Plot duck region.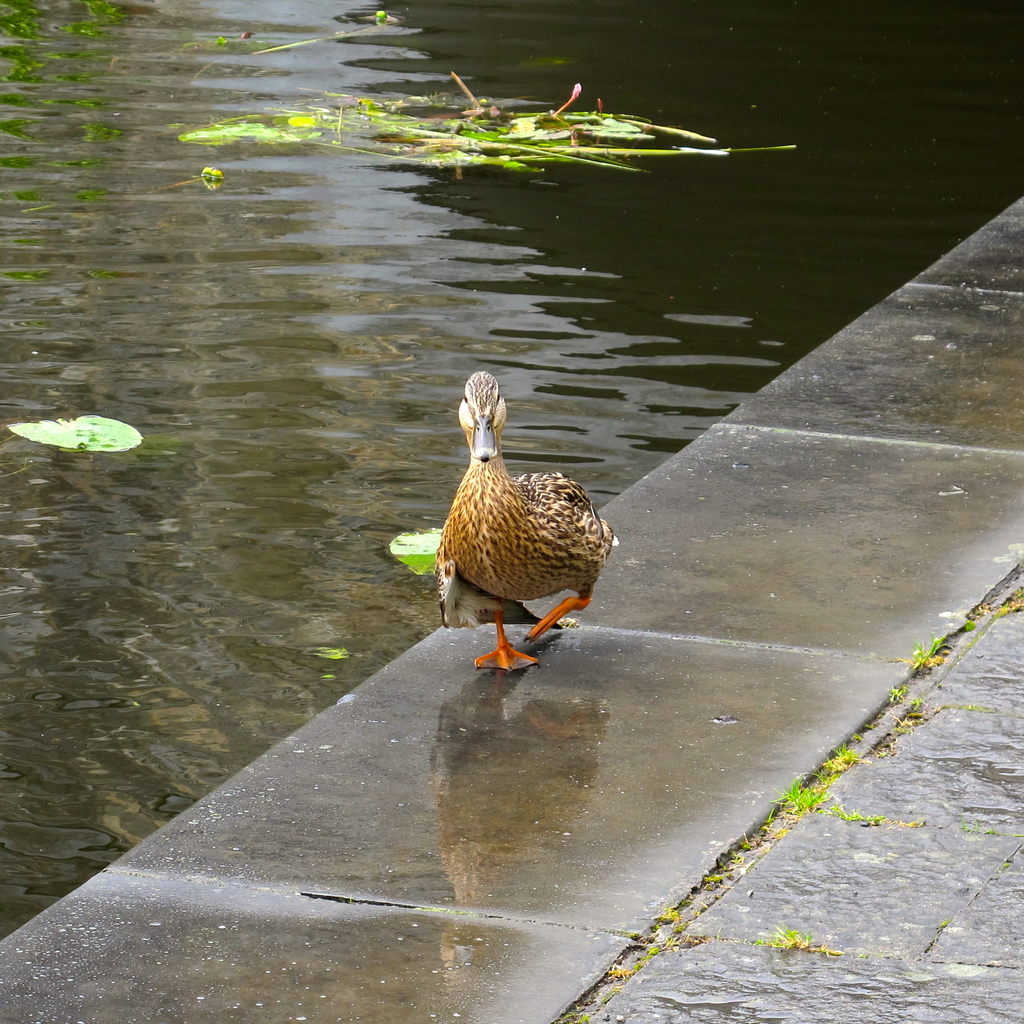
Plotted at bbox=[417, 374, 618, 677].
